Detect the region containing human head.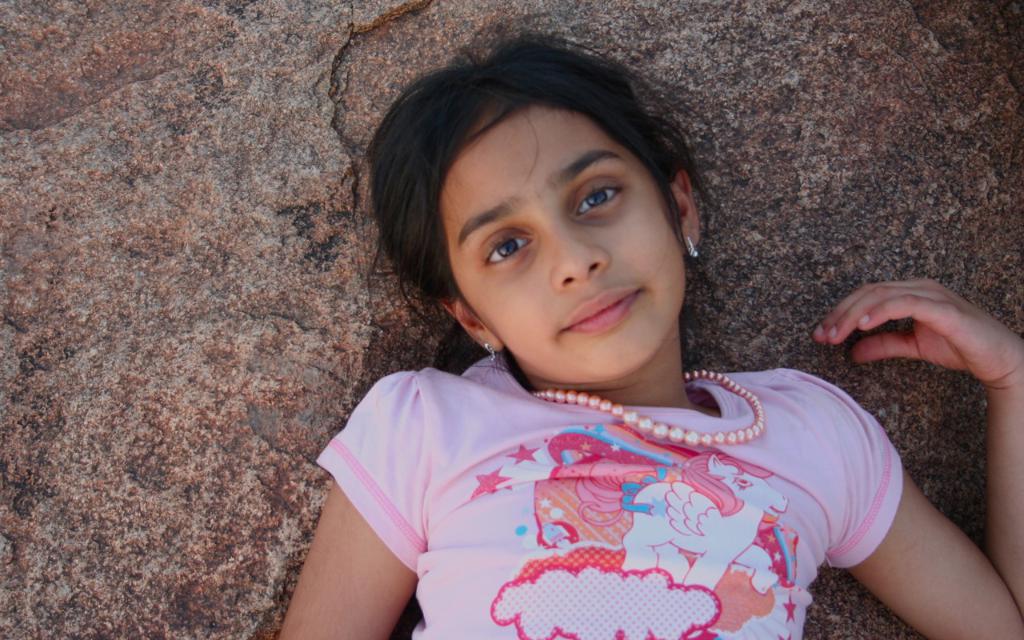
box=[406, 59, 712, 375].
